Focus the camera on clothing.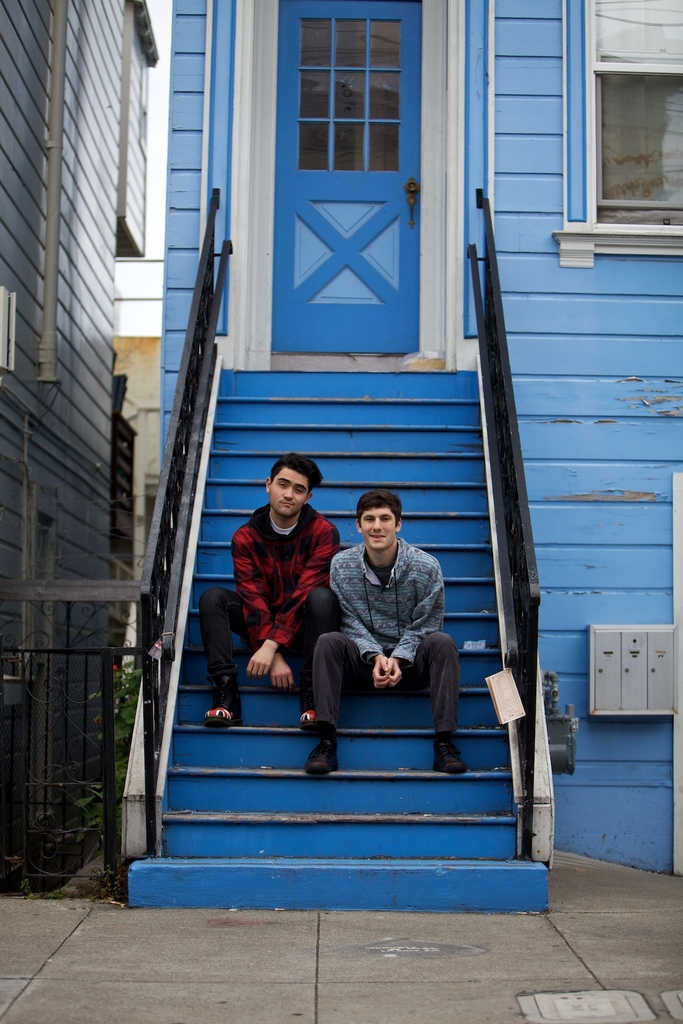
Focus region: {"x1": 226, "y1": 460, "x2": 343, "y2": 705}.
